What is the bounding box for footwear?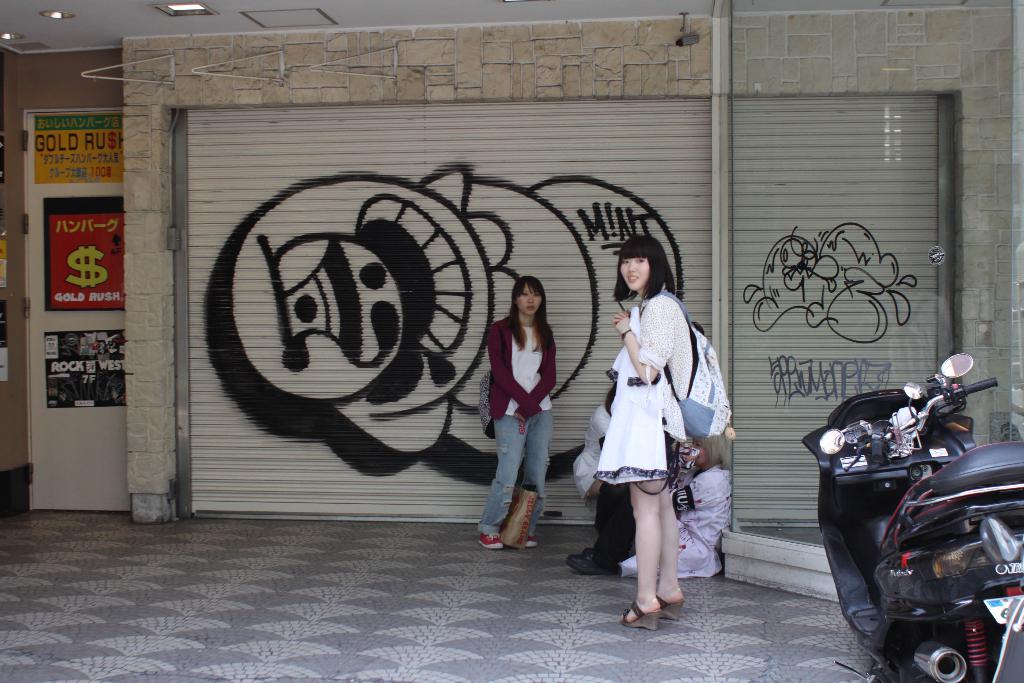
[x1=580, y1=562, x2=605, y2=577].
